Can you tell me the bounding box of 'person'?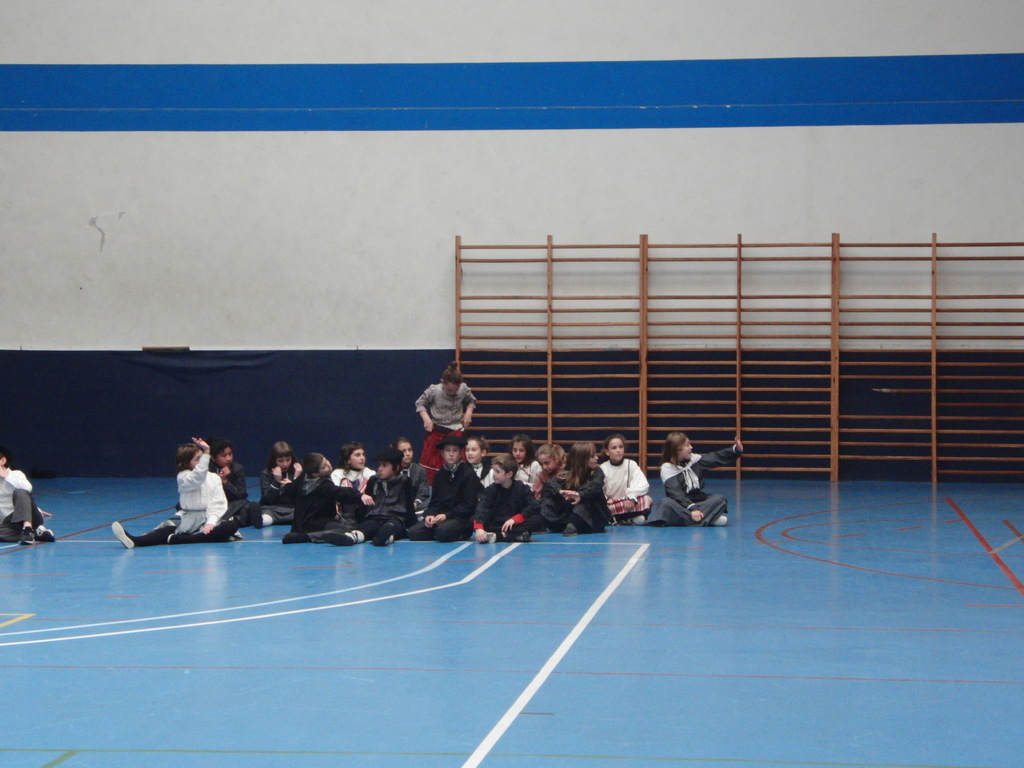
[406,365,480,471].
